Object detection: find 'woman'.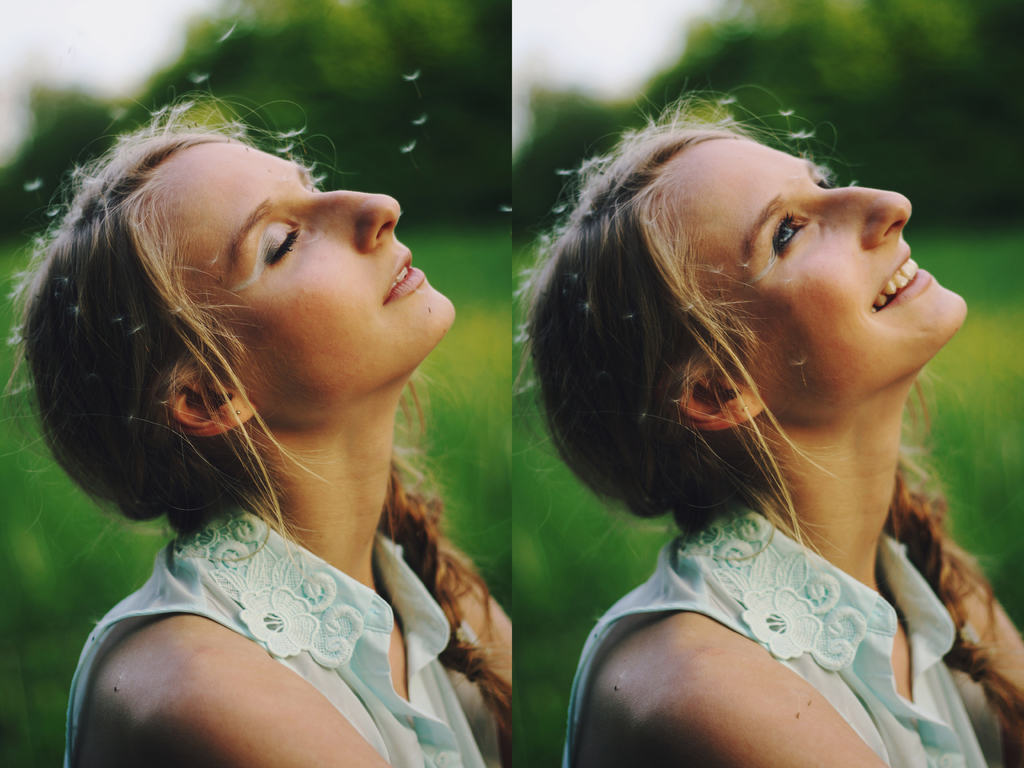
l=513, t=76, r=1023, b=767.
